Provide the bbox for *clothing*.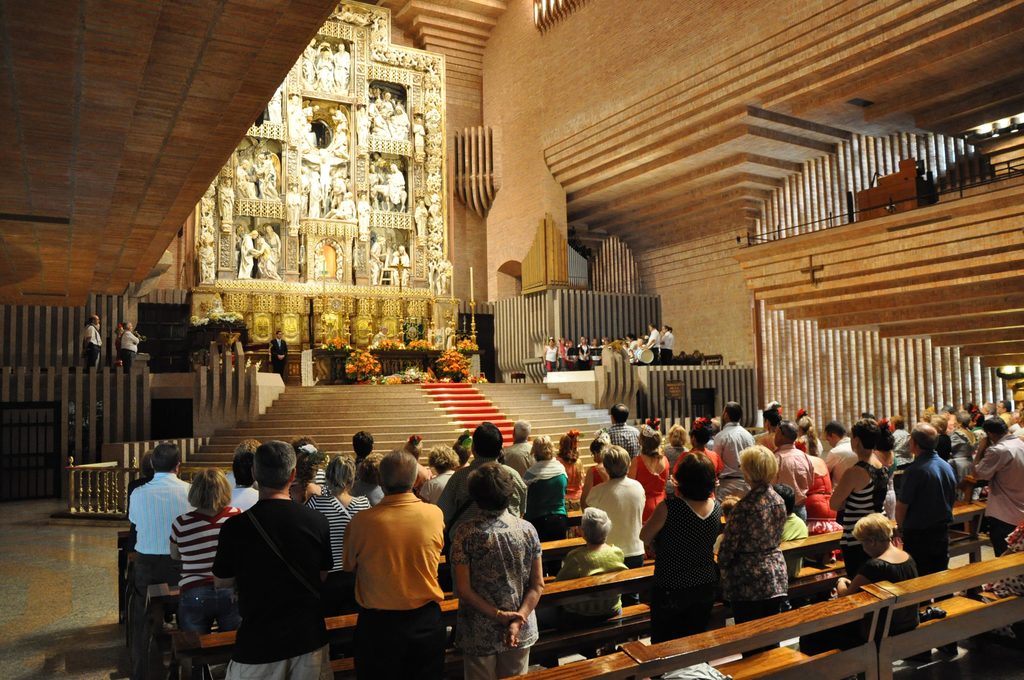
<box>551,535,621,571</box>.
